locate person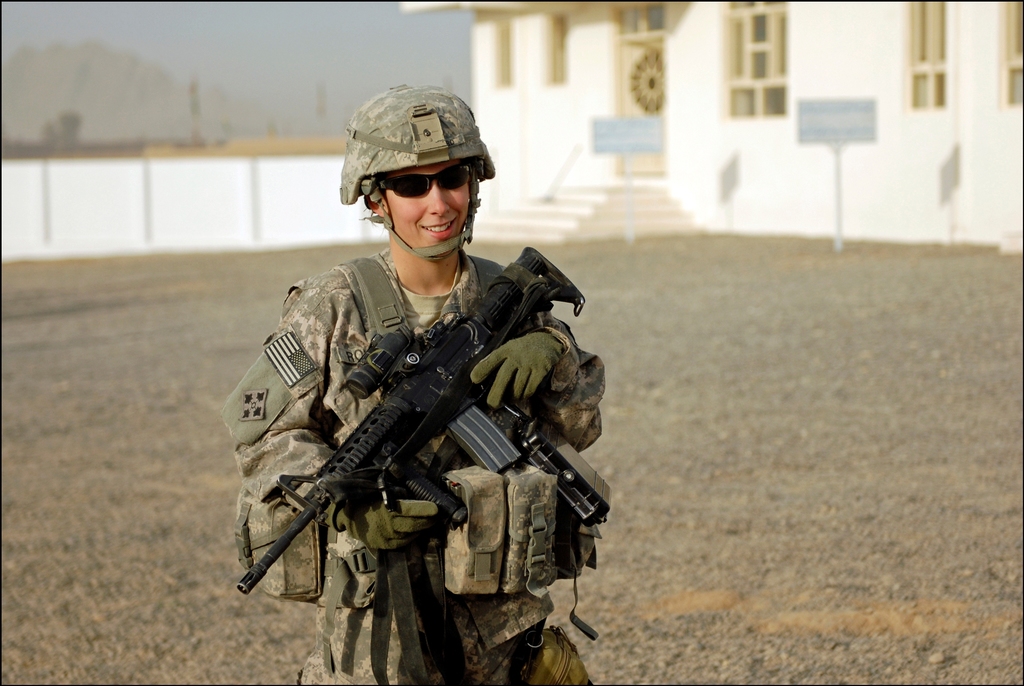
[left=216, top=79, right=601, bottom=685]
